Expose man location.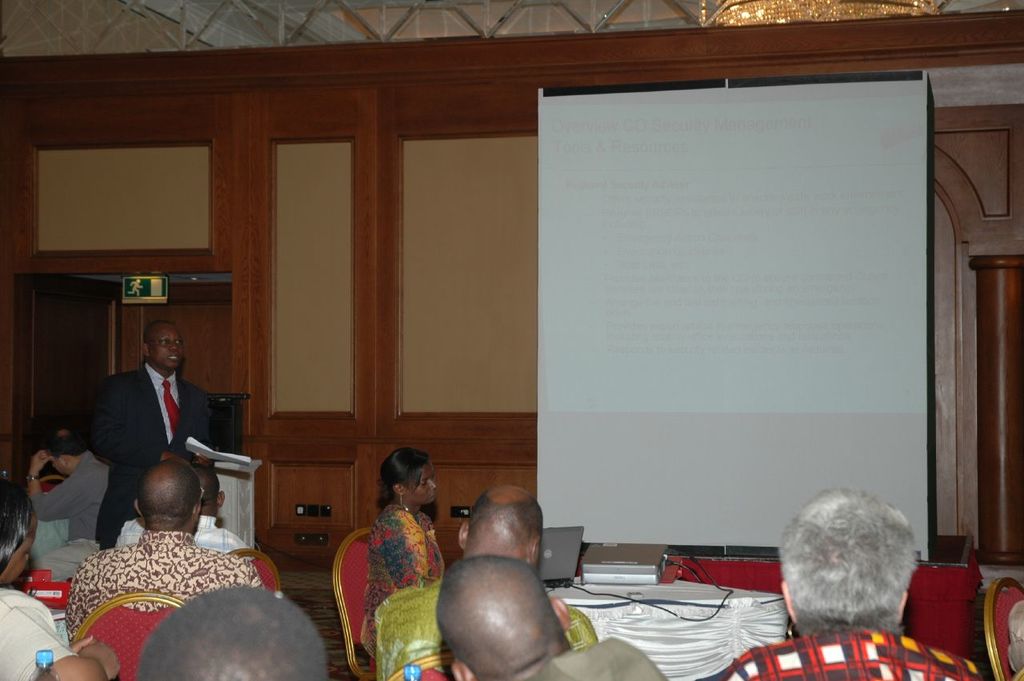
Exposed at bbox=(374, 485, 599, 679).
